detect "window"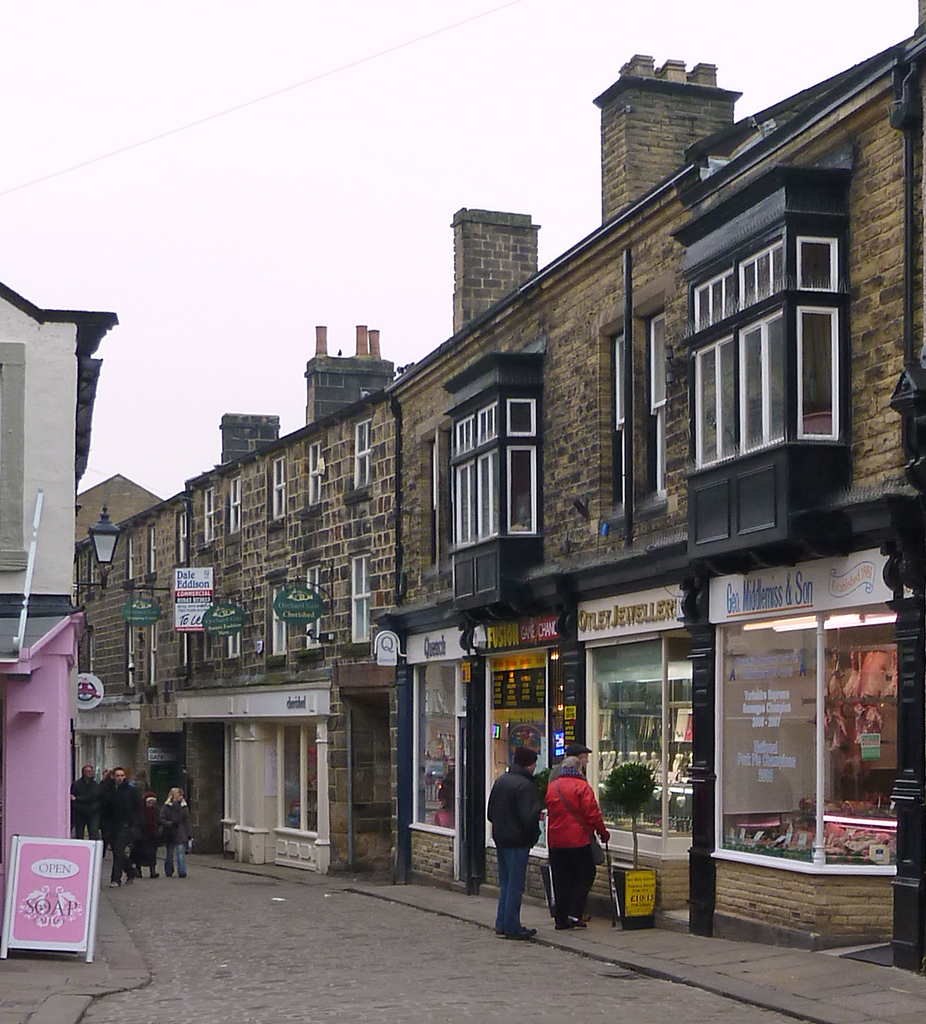
x1=278 y1=721 x2=318 y2=834
